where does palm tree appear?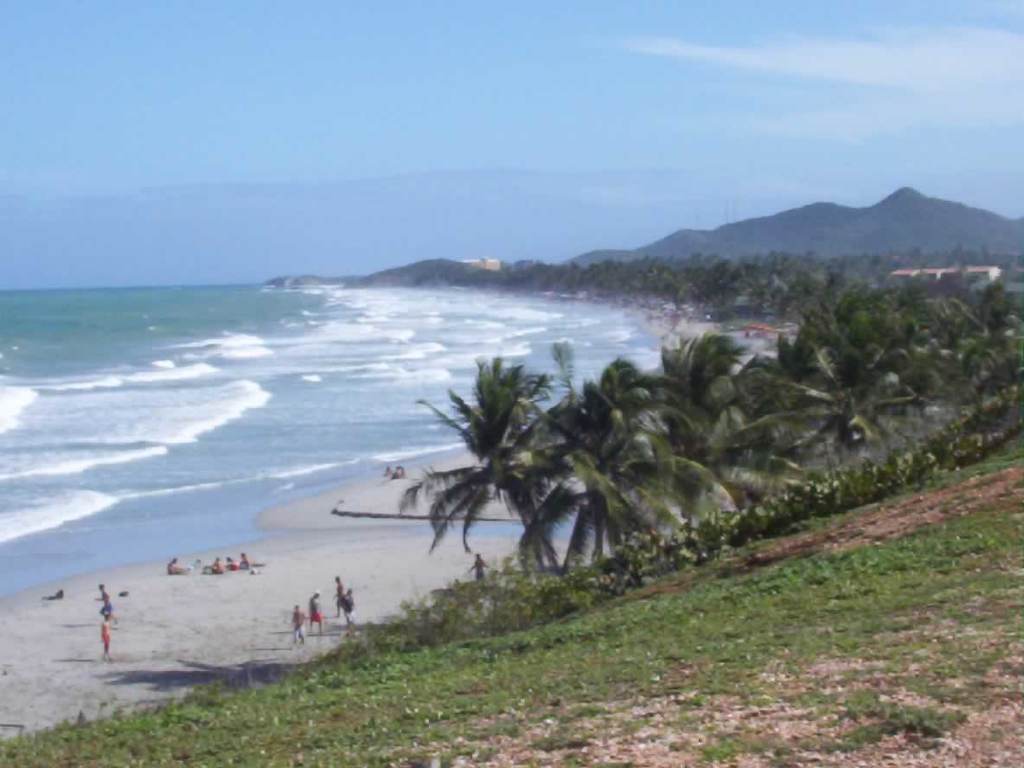
Appears at 536:389:656:607.
